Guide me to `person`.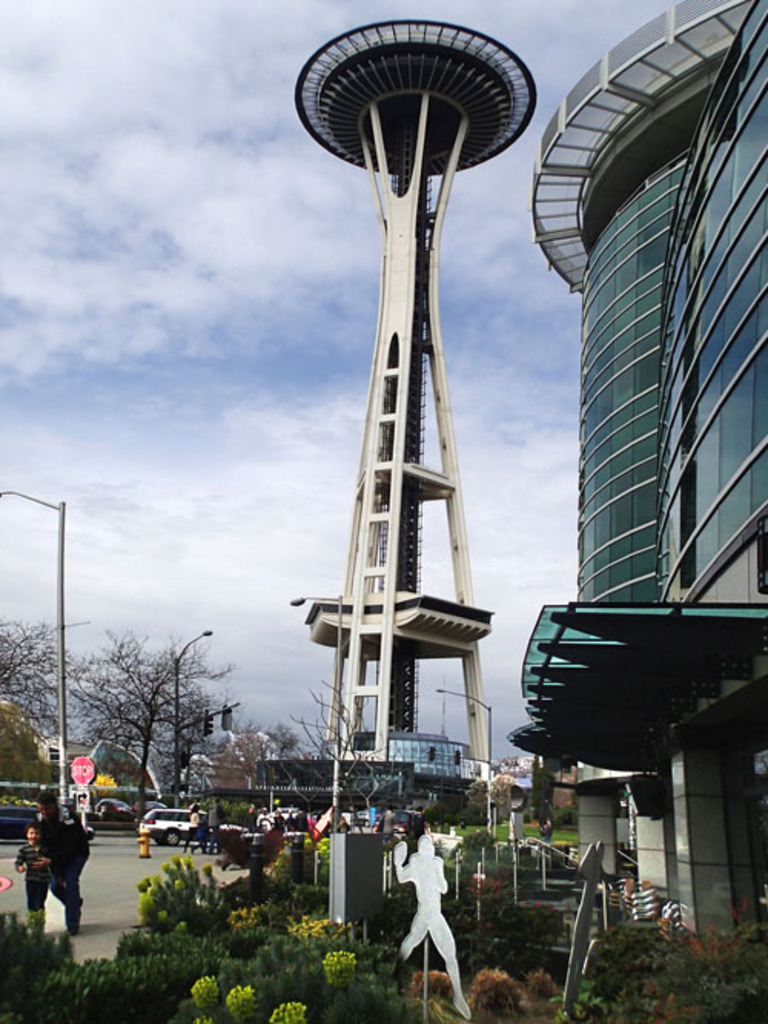
Guidance: [left=393, top=832, right=472, bottom=1018].
